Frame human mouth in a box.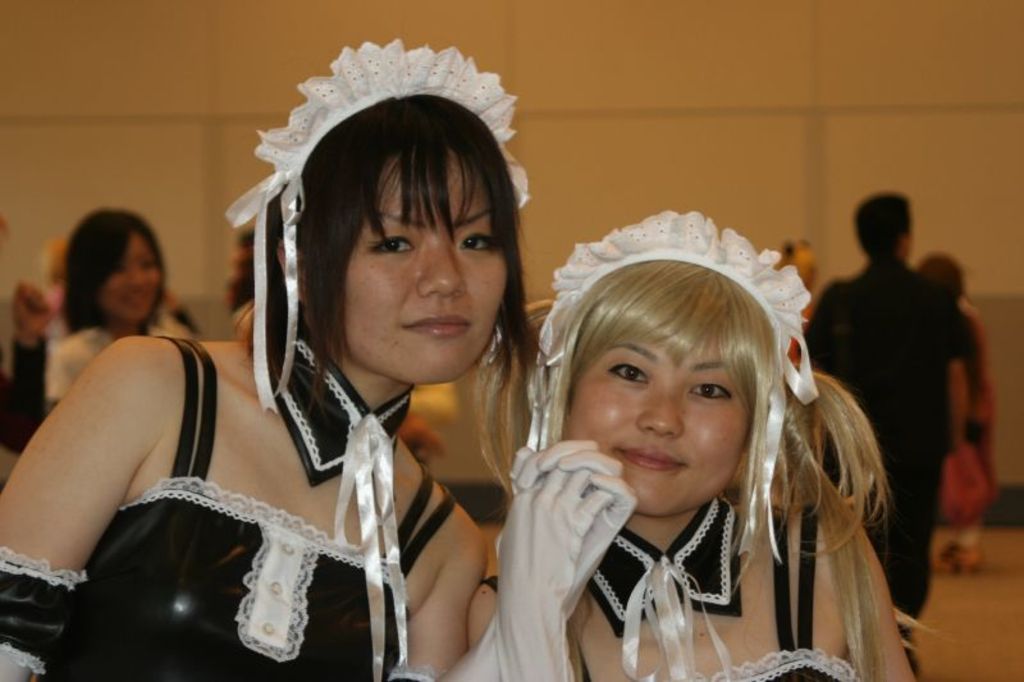
398/310/475/343.
